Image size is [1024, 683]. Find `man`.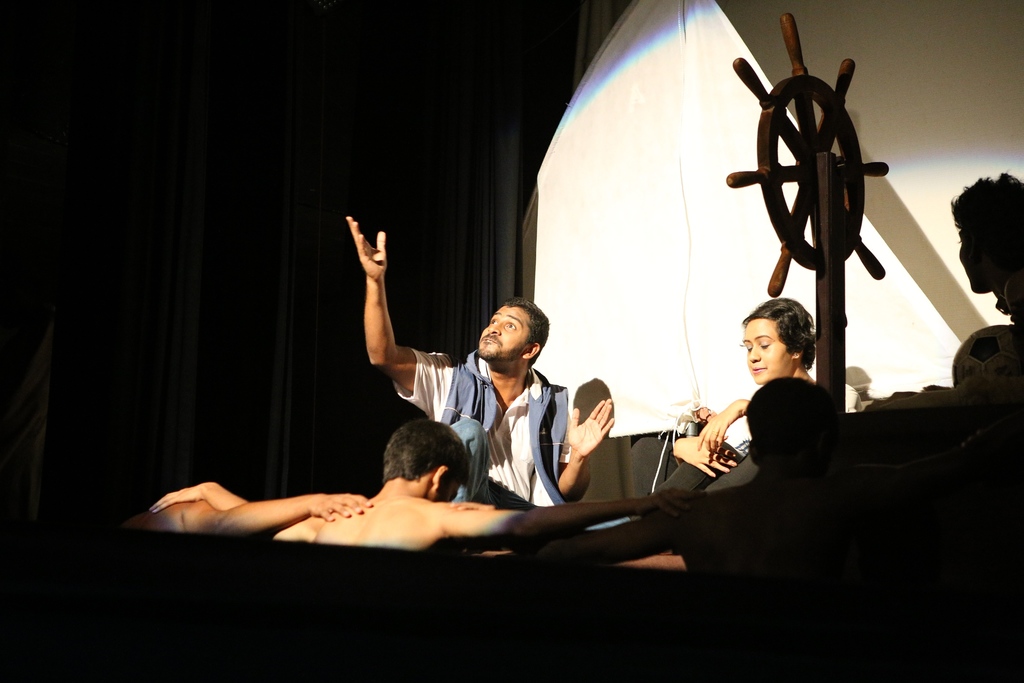
box=[345, 222, 620, 515].
